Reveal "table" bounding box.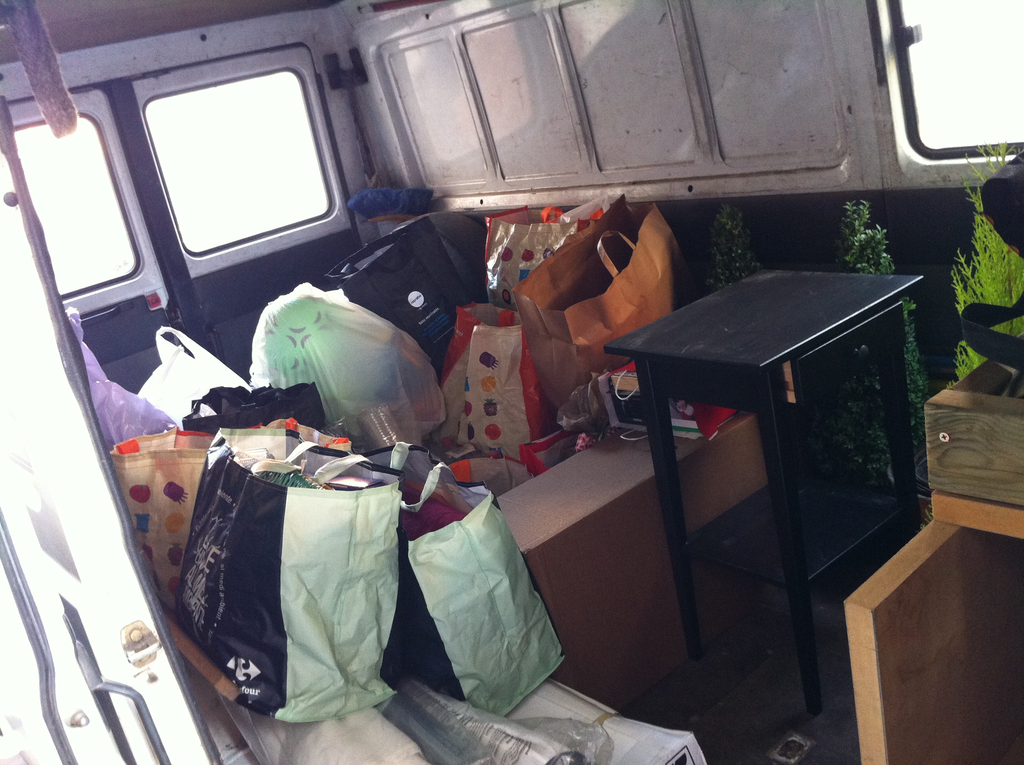
Revealed: [x1=598, y1=266, x2=932, y2=717].
